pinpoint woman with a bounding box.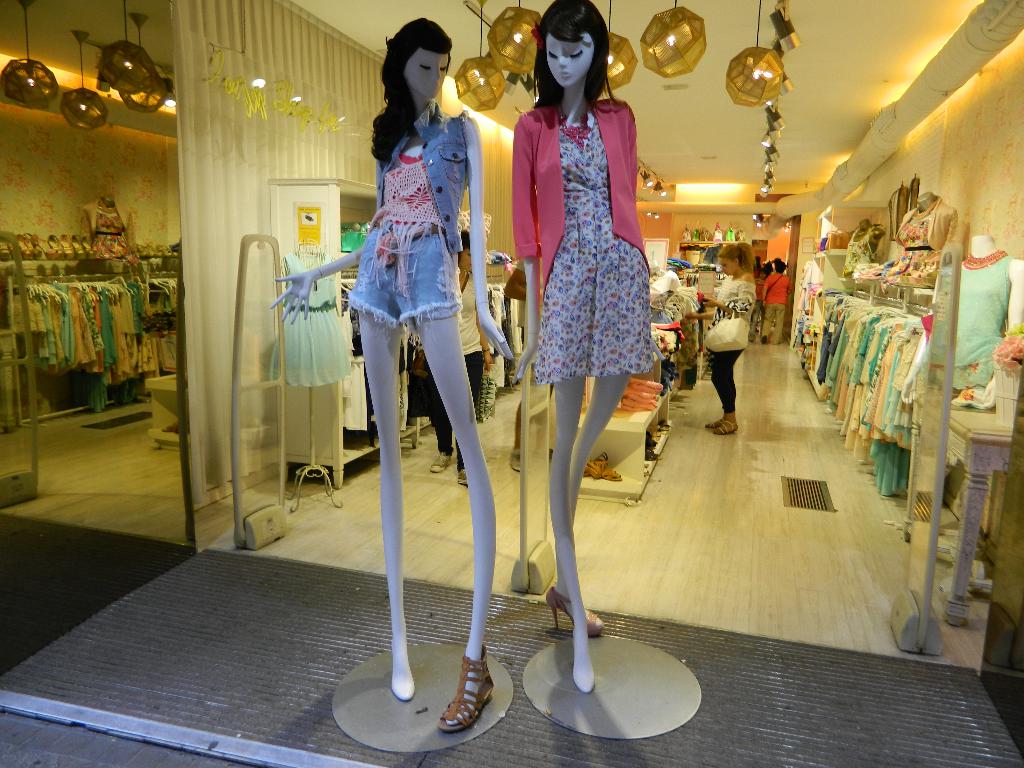
region(512, 0, 646, 691).
